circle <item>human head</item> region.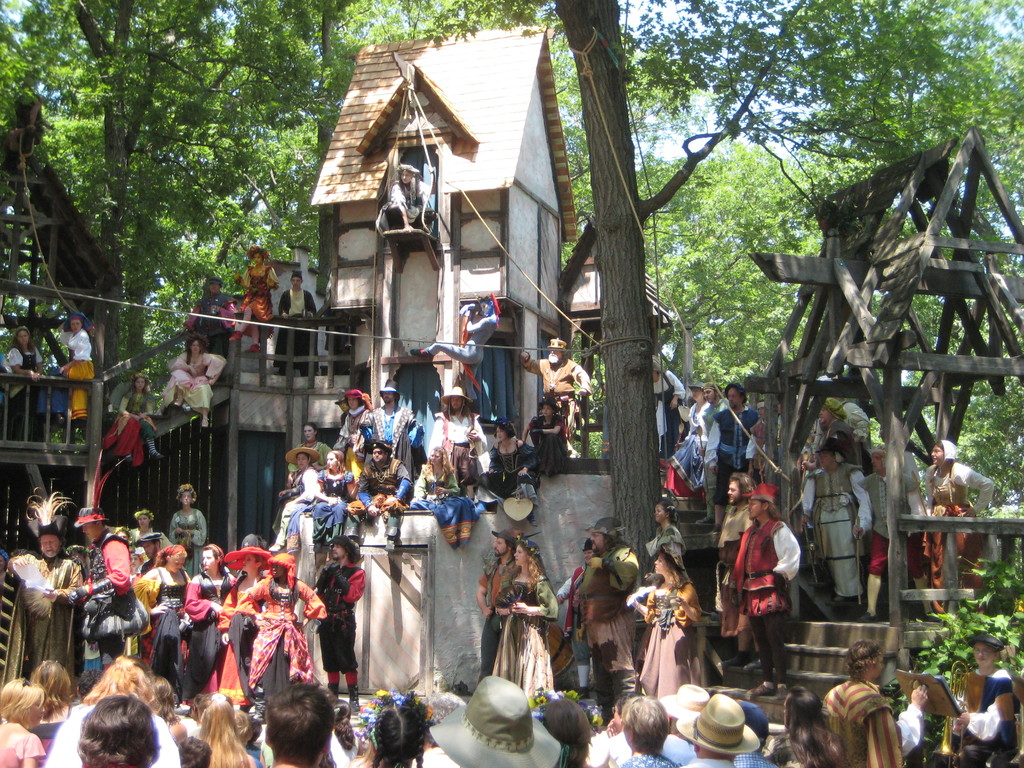
Region: <bbox>819, 397, 849, 428</bbox>.
